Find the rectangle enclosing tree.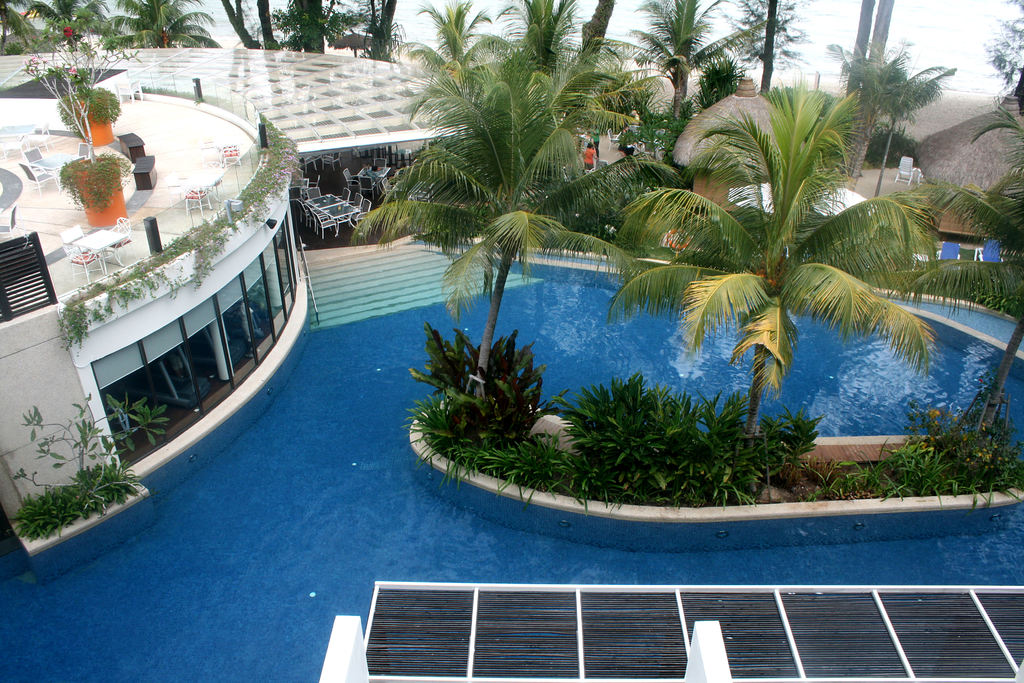
{"x1": 2, "y1": 402, "x2": 173, "y2": 541}.
